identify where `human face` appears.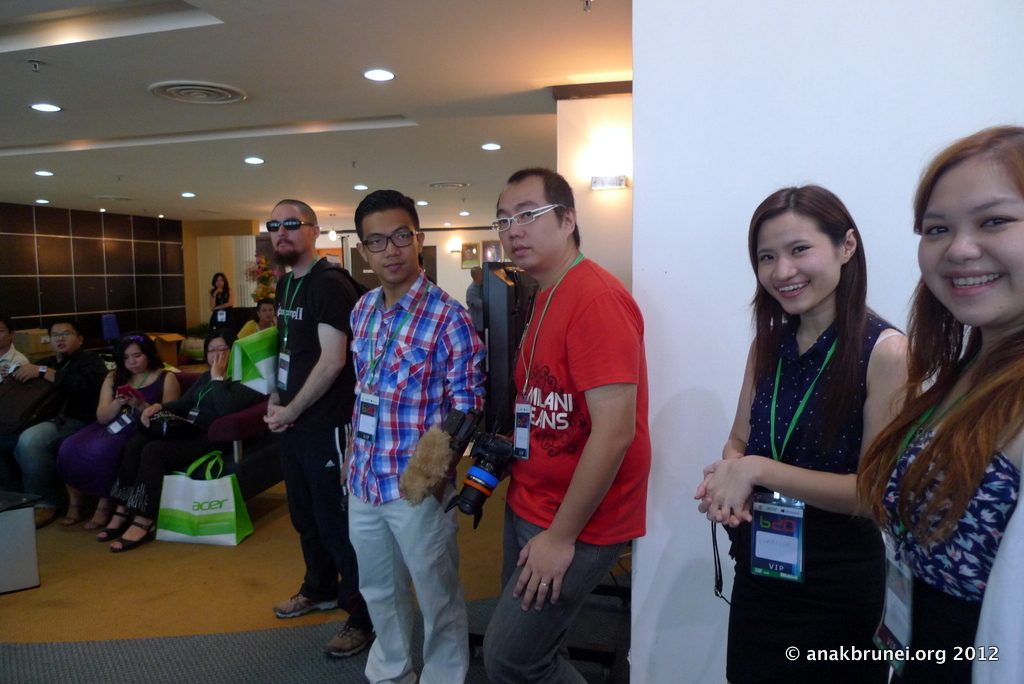
Appears at [left=498, top=174, right=560, bottom=263].
